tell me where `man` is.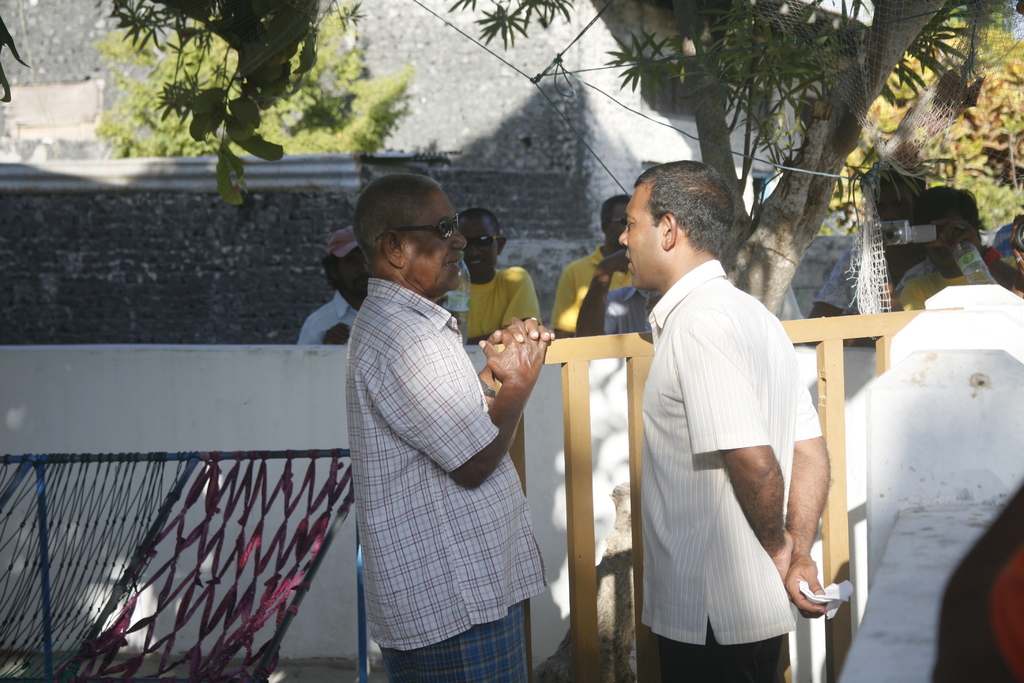
`man` is at select_region(607, 160, 847, 682).
